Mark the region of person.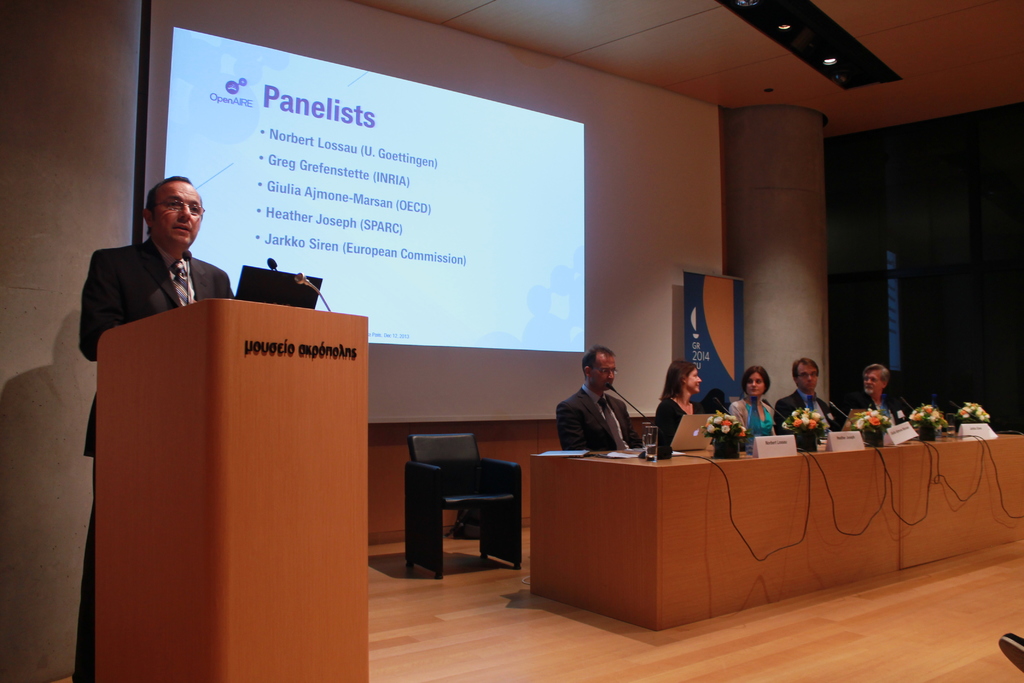
Region: <box>74,173,234,682</box>.
